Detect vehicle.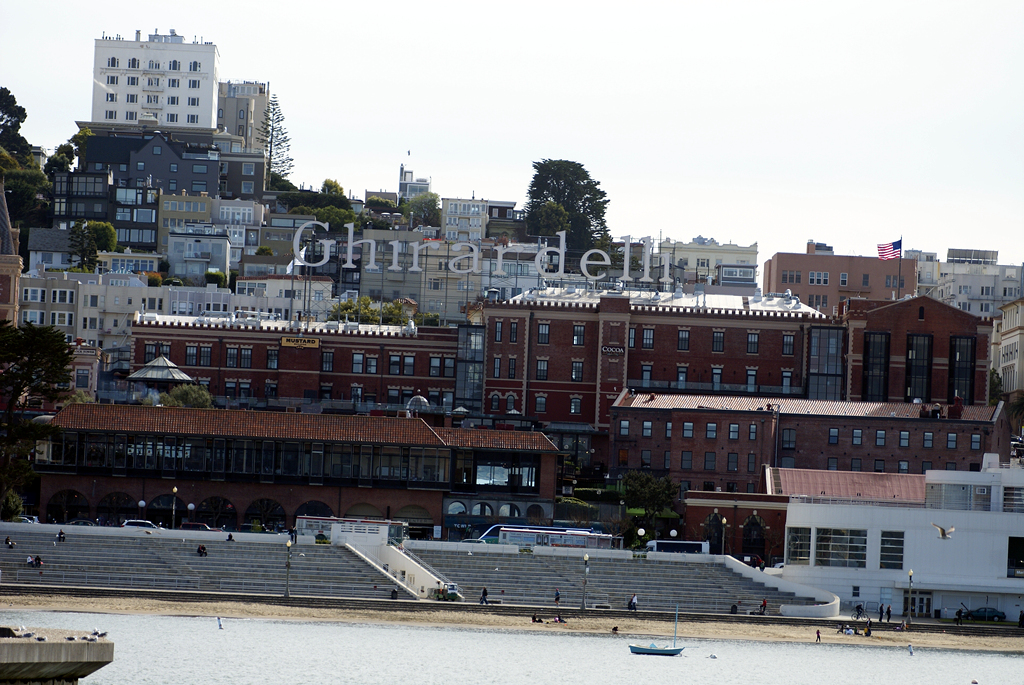
Detected at [x1=178, y1=523, x2=223, y2=538].
